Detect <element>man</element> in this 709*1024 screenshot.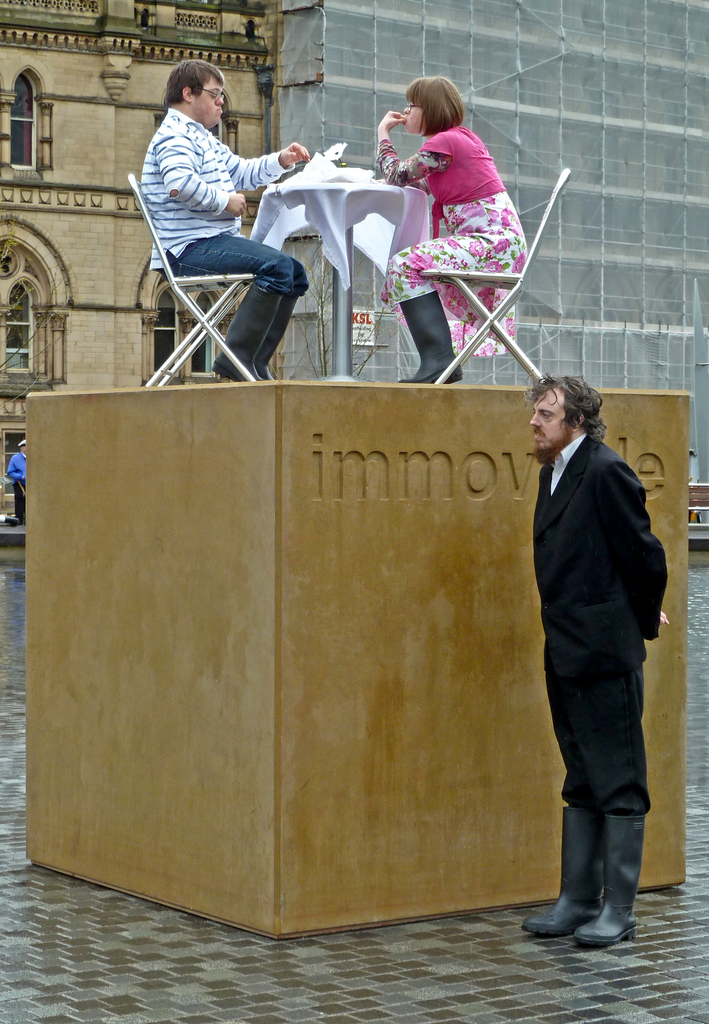
Detection: detection(501, 313, 669, 958).
